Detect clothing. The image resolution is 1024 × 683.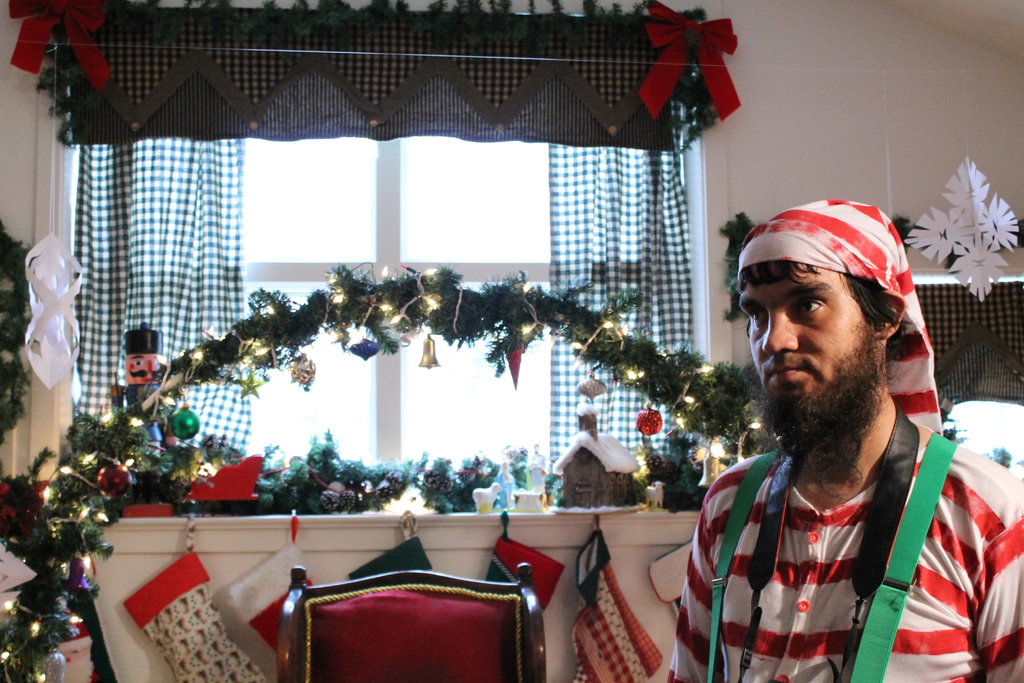
(659,444,1023,682).
